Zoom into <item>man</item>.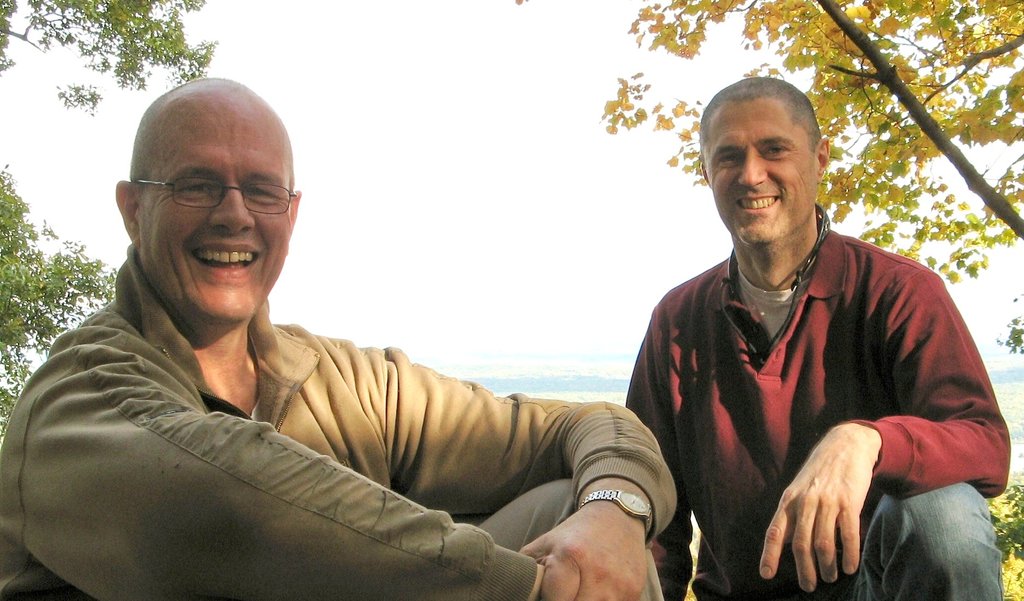
Zoom target: 614,79,1020,600.
